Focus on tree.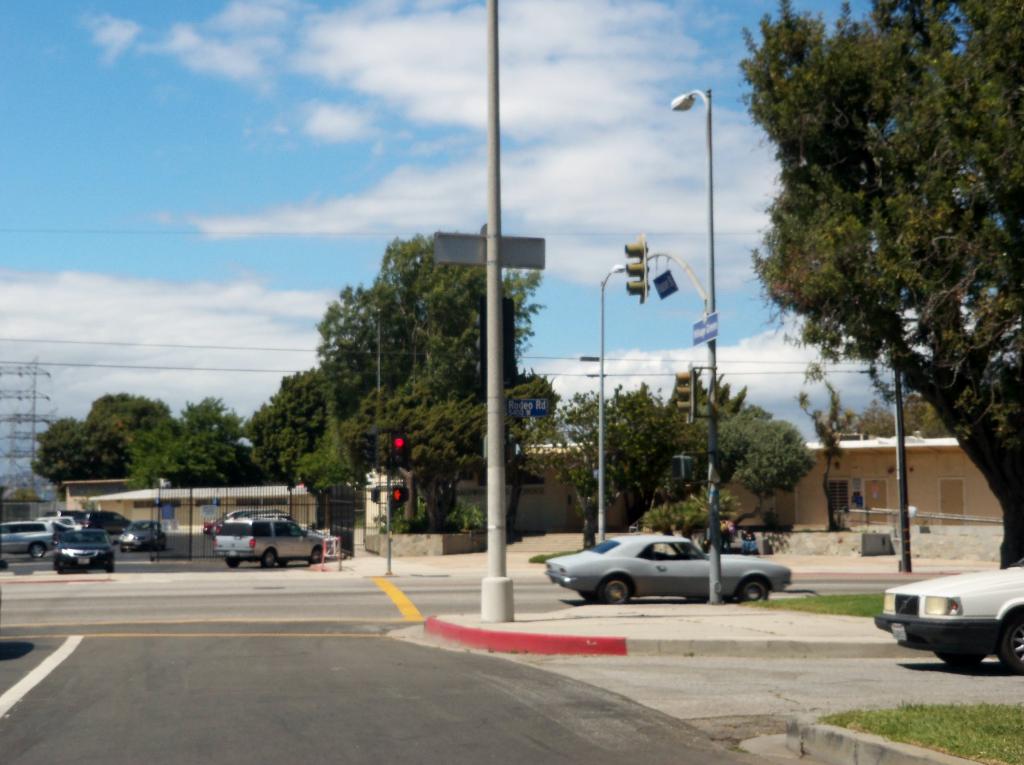
Focused at [890,388,956,440].
